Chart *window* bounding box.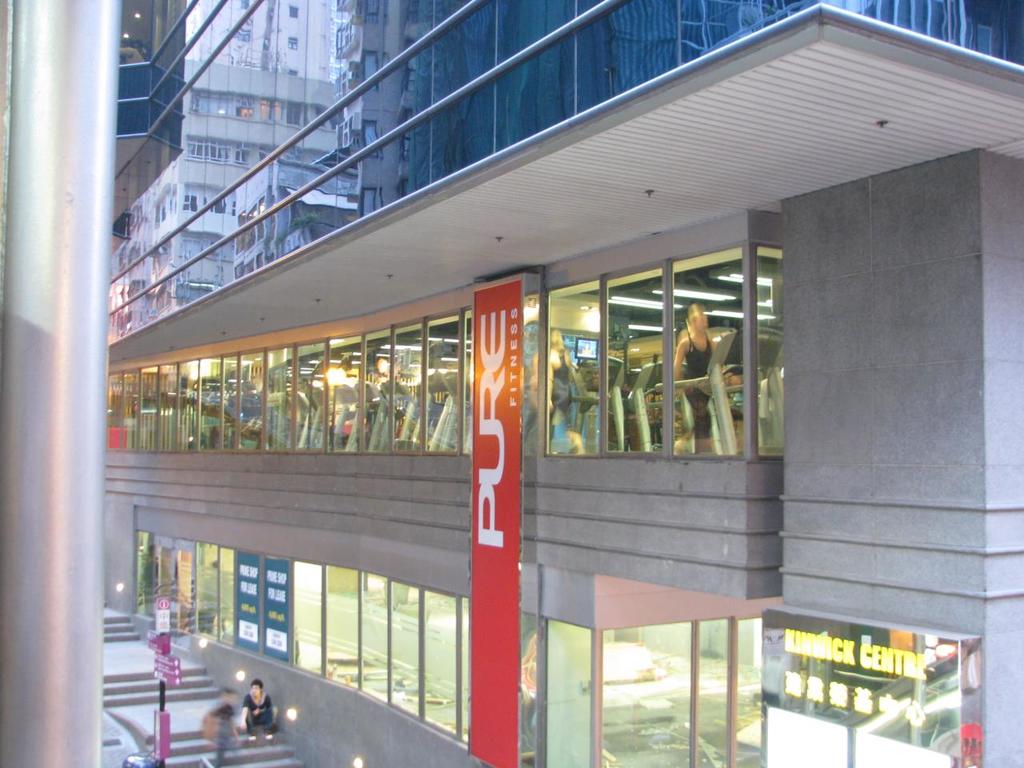
Charted: BBox(103, 278, 487, 453).
